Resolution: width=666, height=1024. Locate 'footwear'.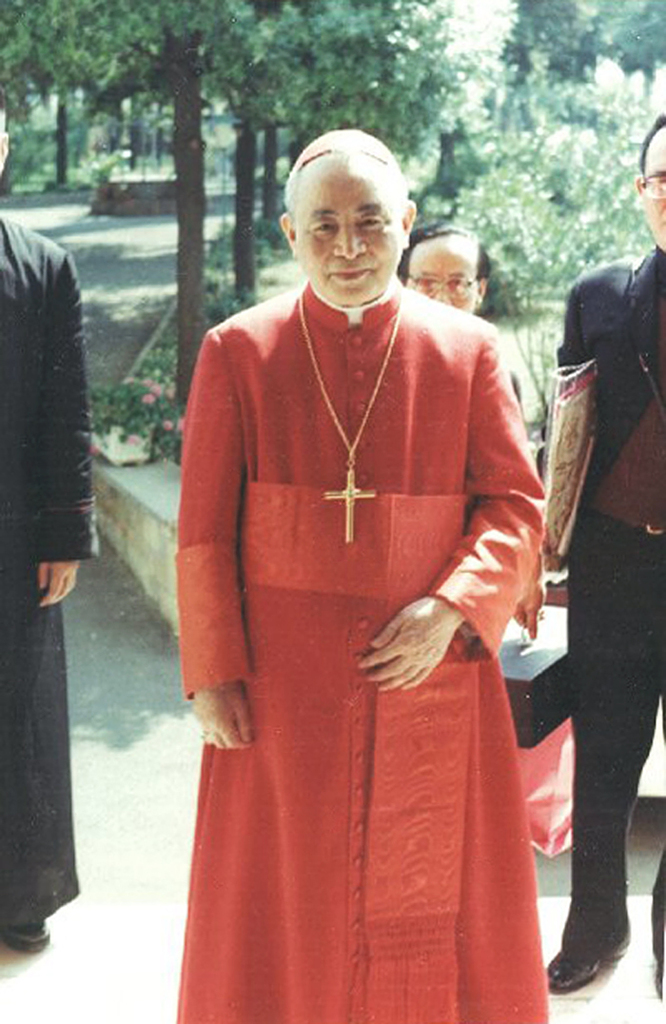
(0,910,52,954).
